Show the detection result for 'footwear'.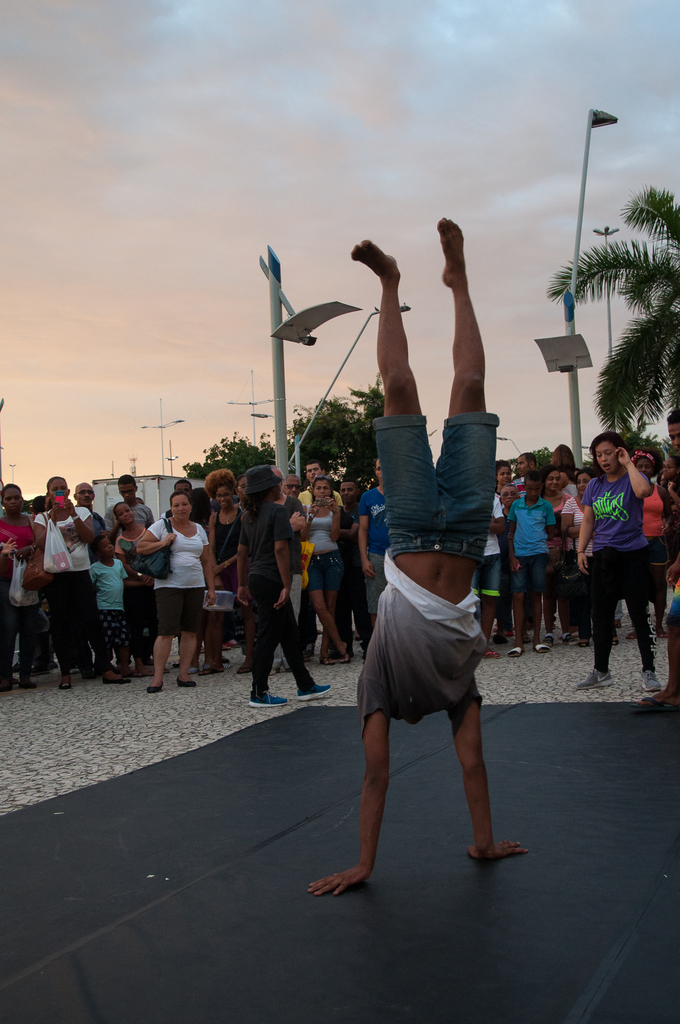
l=202, t=663, r=221, b=672.
